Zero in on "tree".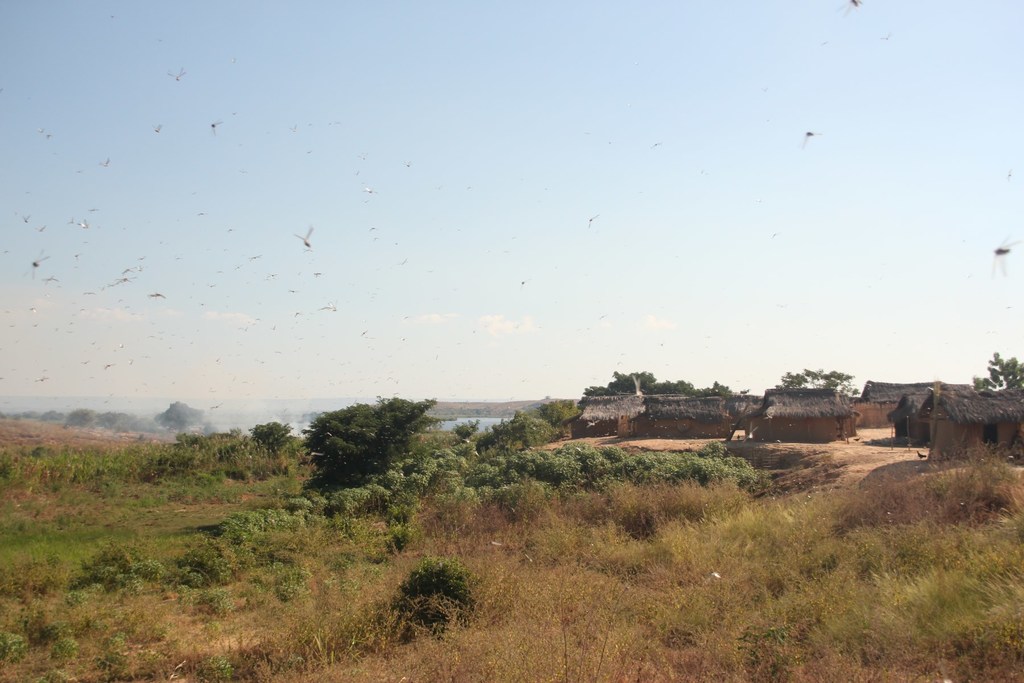
Zeroed in: box=[449, 384, 585, 461].
